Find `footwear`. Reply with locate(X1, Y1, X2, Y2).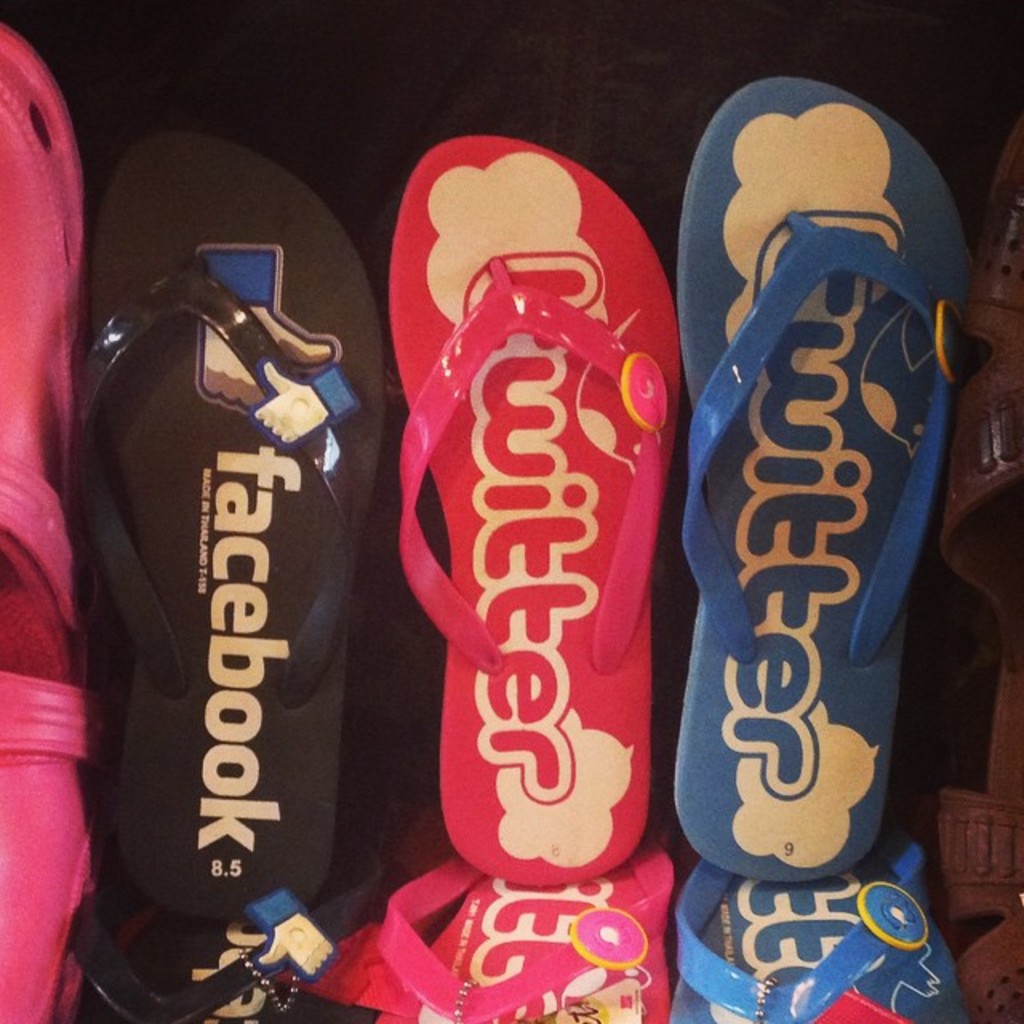
locate(67, 131, 413, 931).
